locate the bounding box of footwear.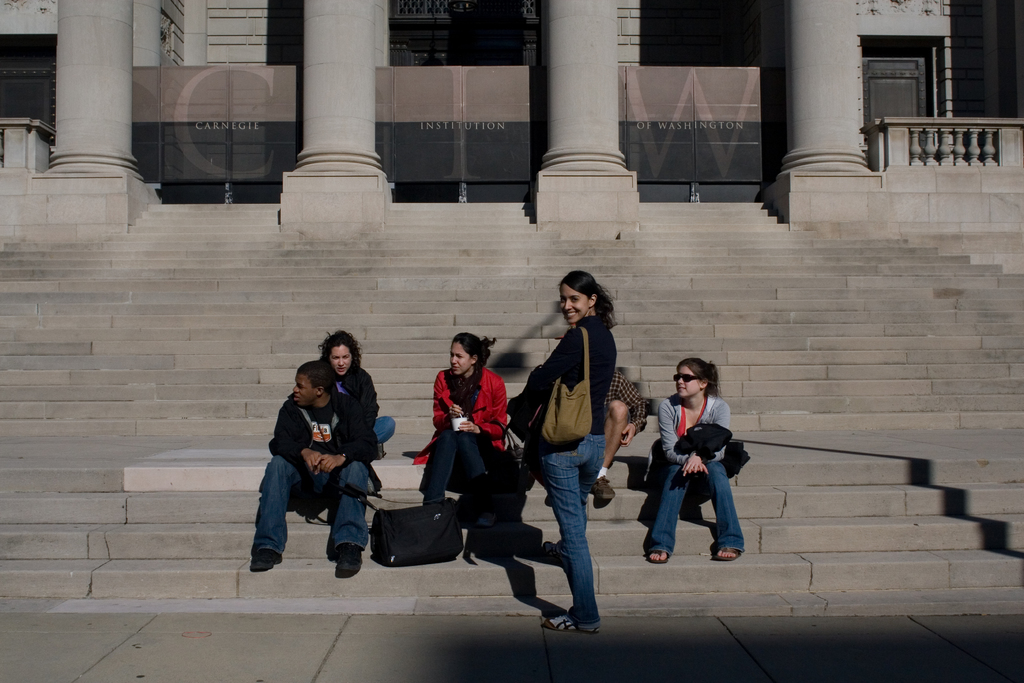
Bounding box: box=[333, 543, 364, 571].
